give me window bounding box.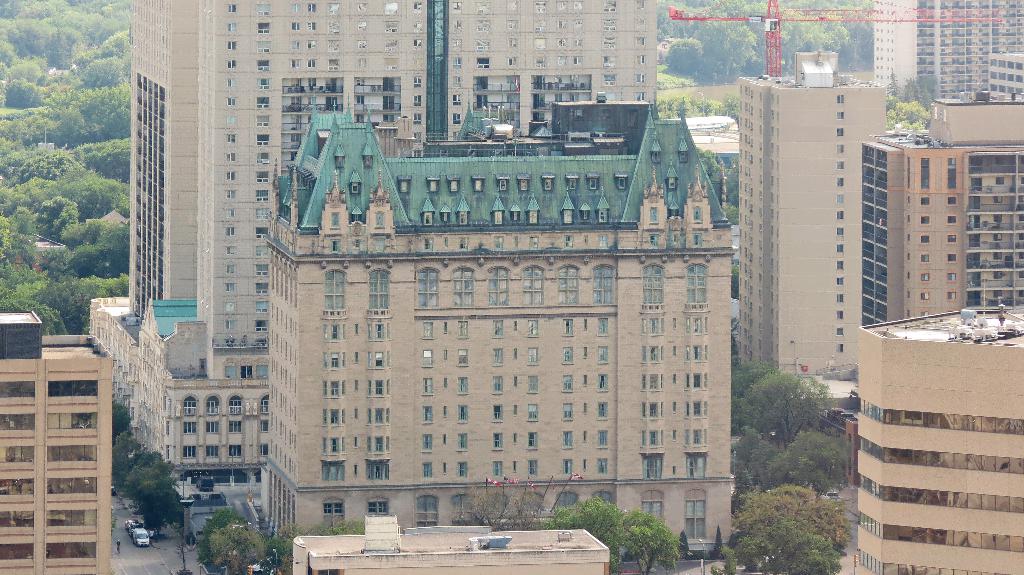
<box>186,423,198,432</box>.
